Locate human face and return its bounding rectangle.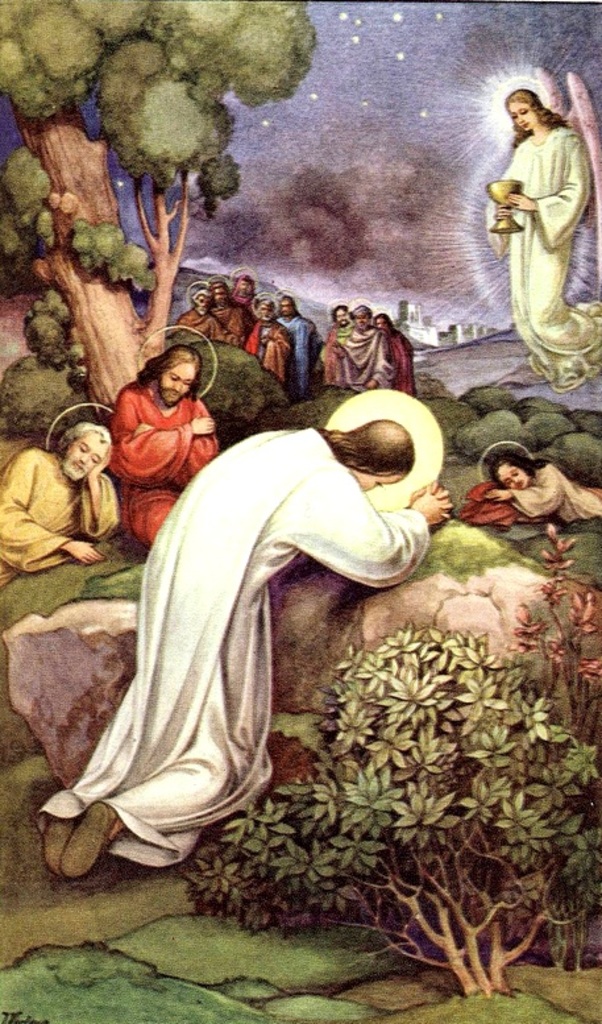
<region>514, 100, 540, 129</region>.
